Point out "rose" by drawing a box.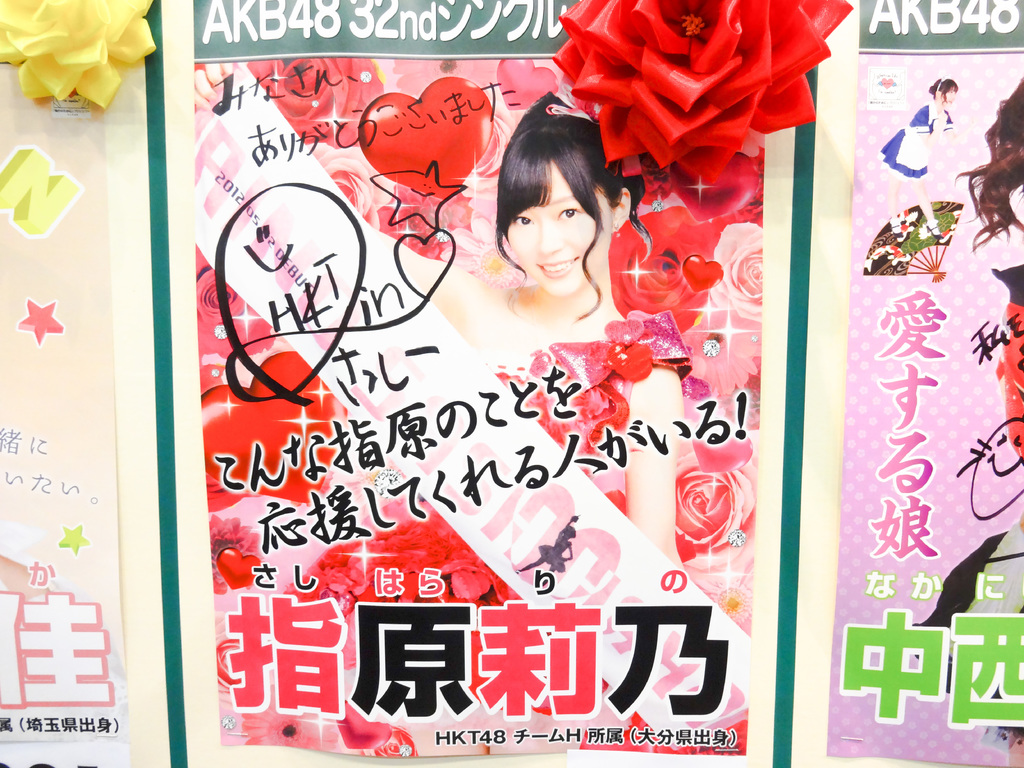
675/467/752/547.
